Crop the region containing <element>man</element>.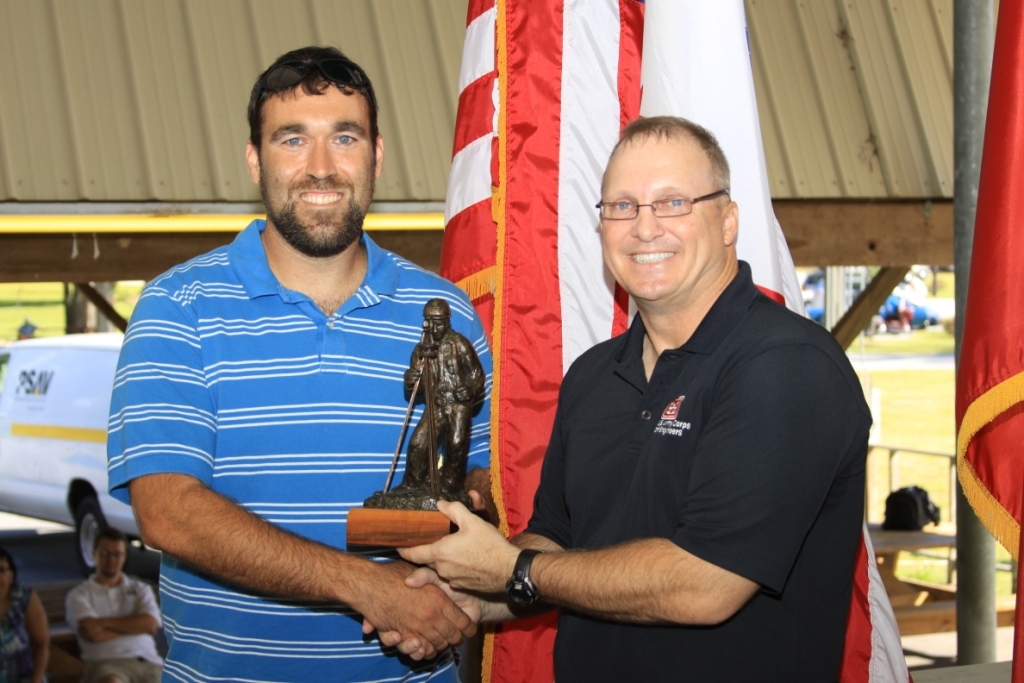
Crop region: pyautogui.locateOnScreen(108, 50, 485, 678).
